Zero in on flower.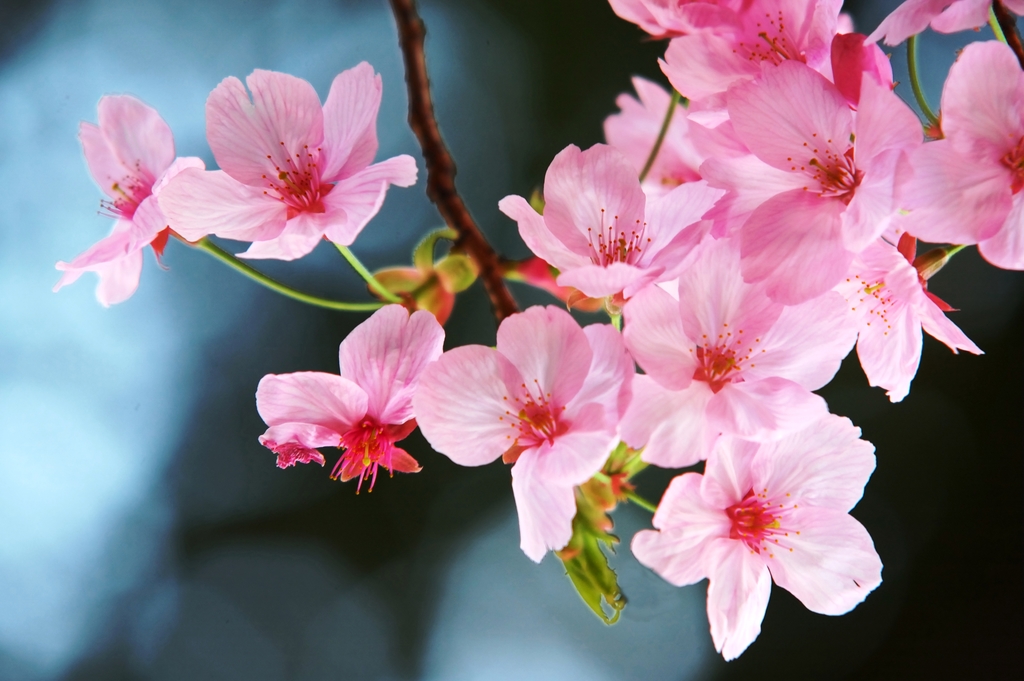
Zeroed in: pyautogui.locateOnScreen(151, 67, 428, 268).
